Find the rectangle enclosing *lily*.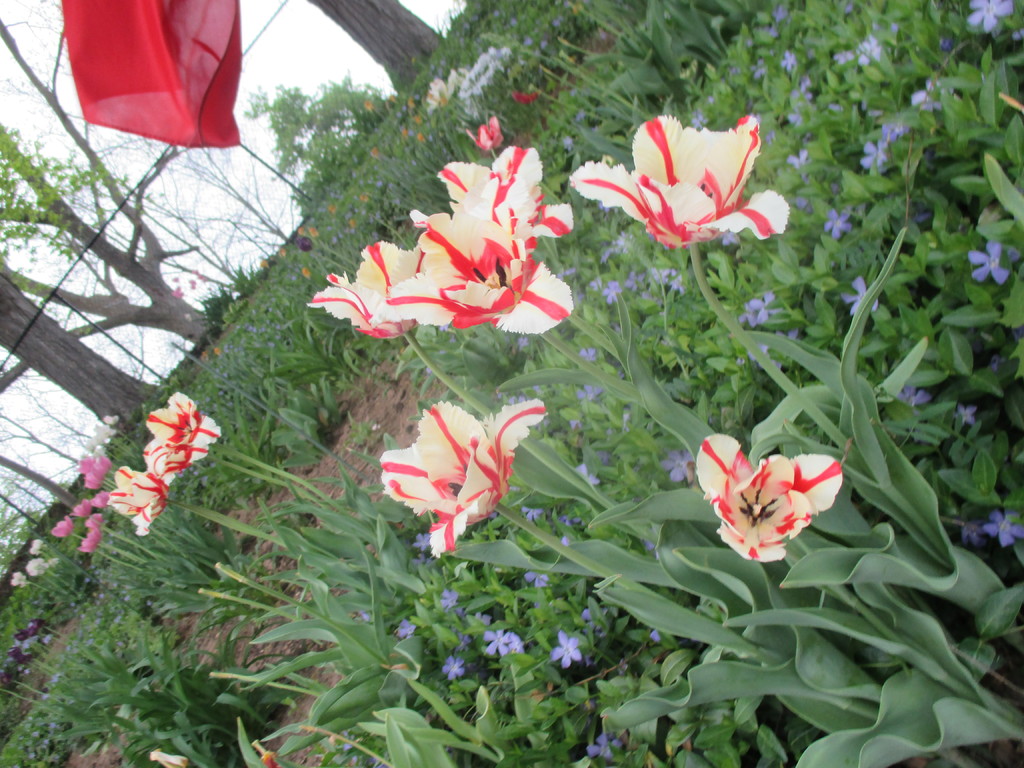
bbox(461, 117, 507, 154).
